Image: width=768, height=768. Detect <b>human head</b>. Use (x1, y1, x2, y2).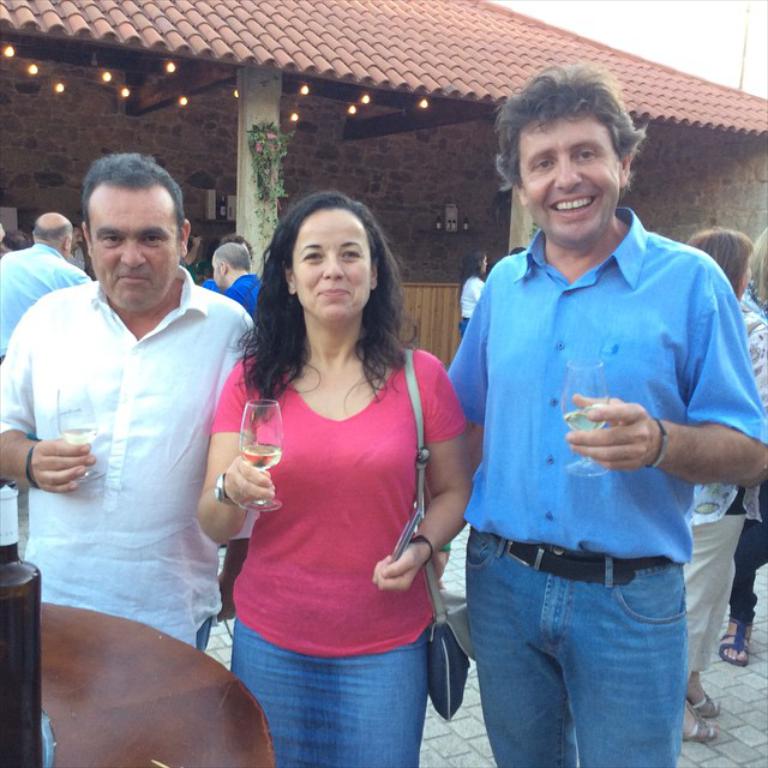
(518, 85, 632, 244).
